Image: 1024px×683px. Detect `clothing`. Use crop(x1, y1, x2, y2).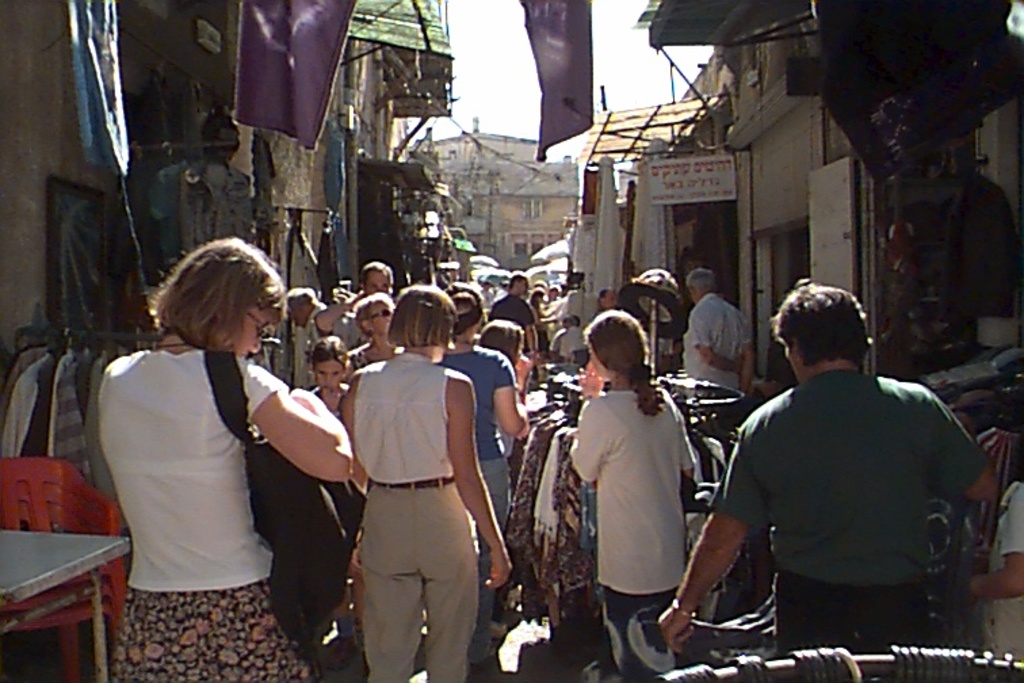
crop(335, 329, 492, 667).
